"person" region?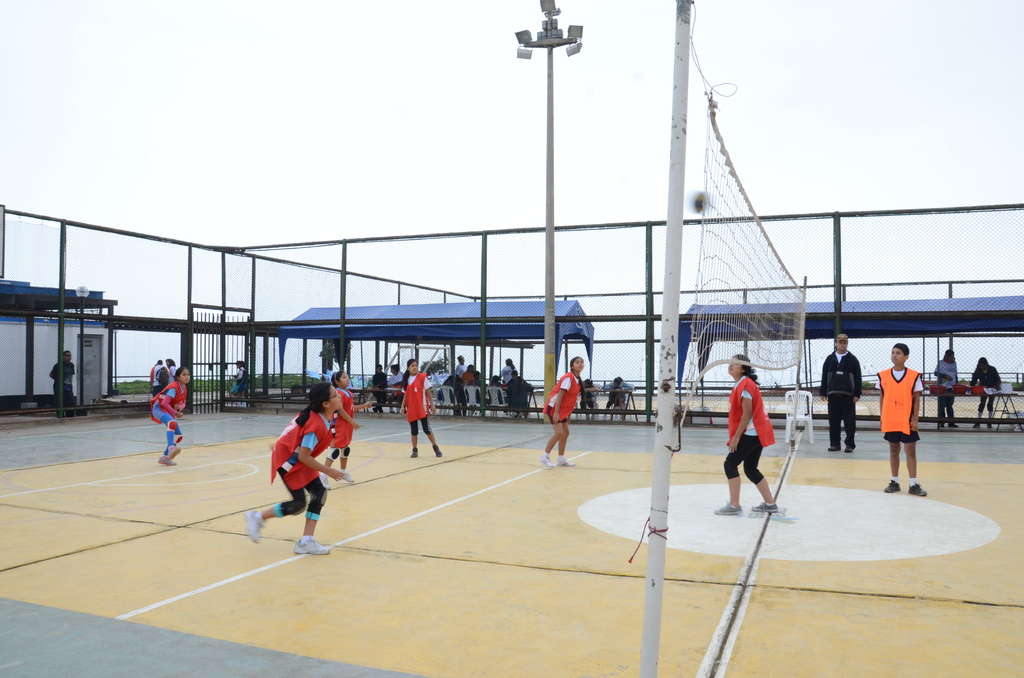
box(931, 352, 972, 431)
